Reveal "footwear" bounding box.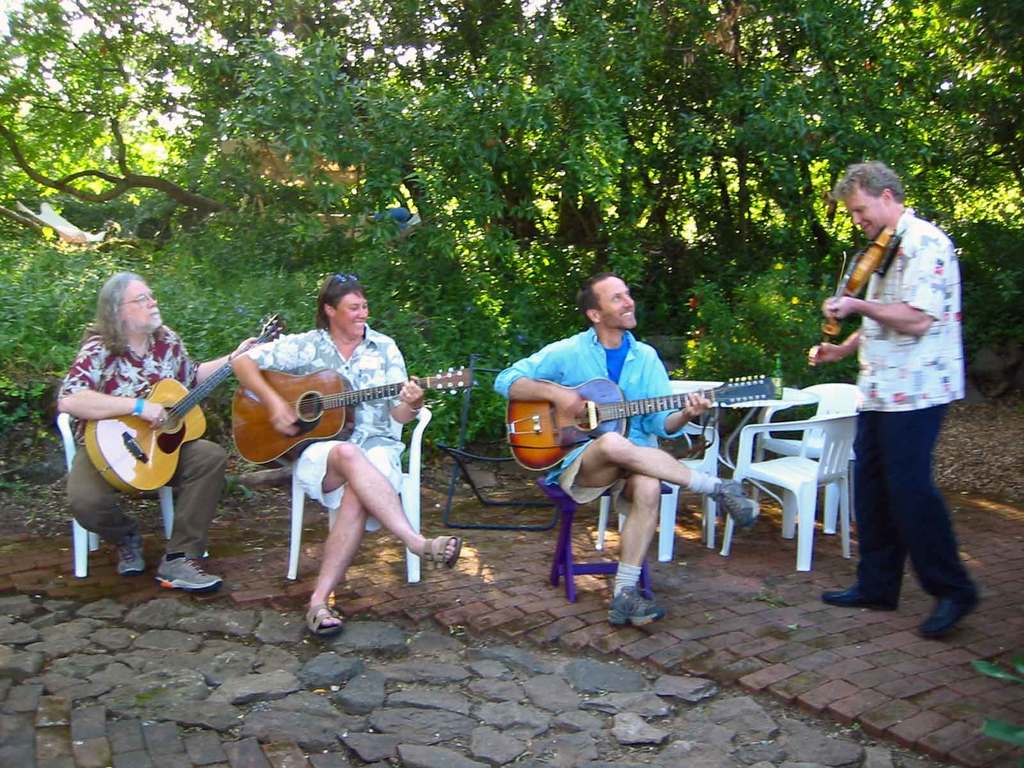
Revealed: Rect(115, 543, 145, 575).
